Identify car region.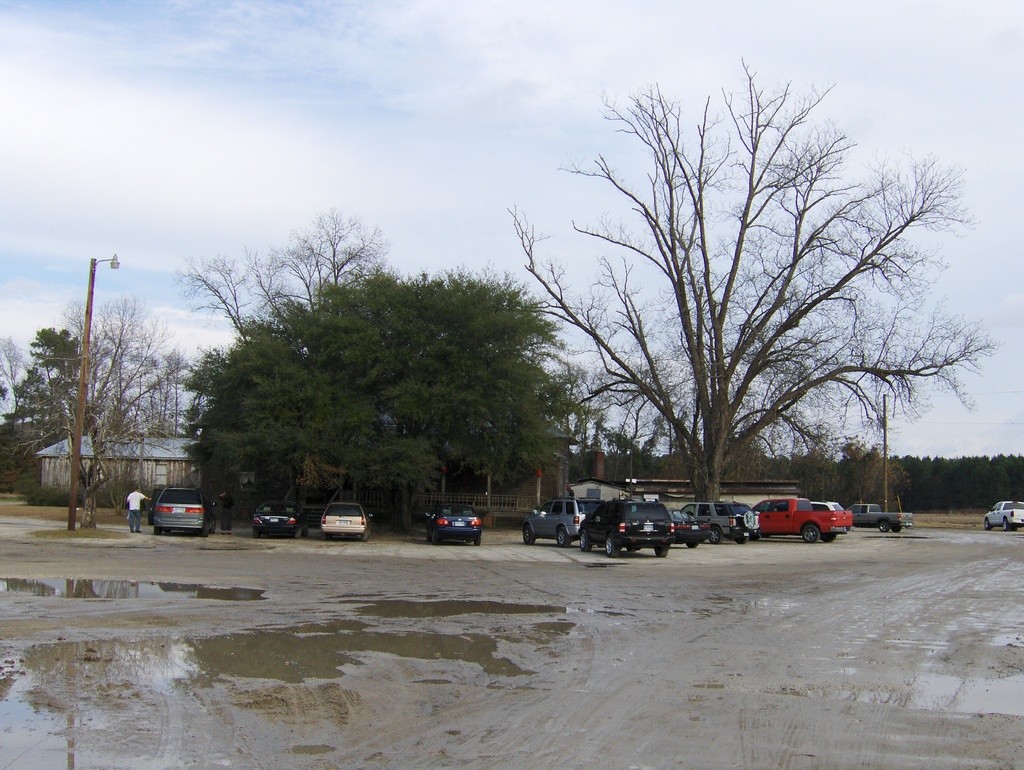
Region: 251, 502, 305, 538.
